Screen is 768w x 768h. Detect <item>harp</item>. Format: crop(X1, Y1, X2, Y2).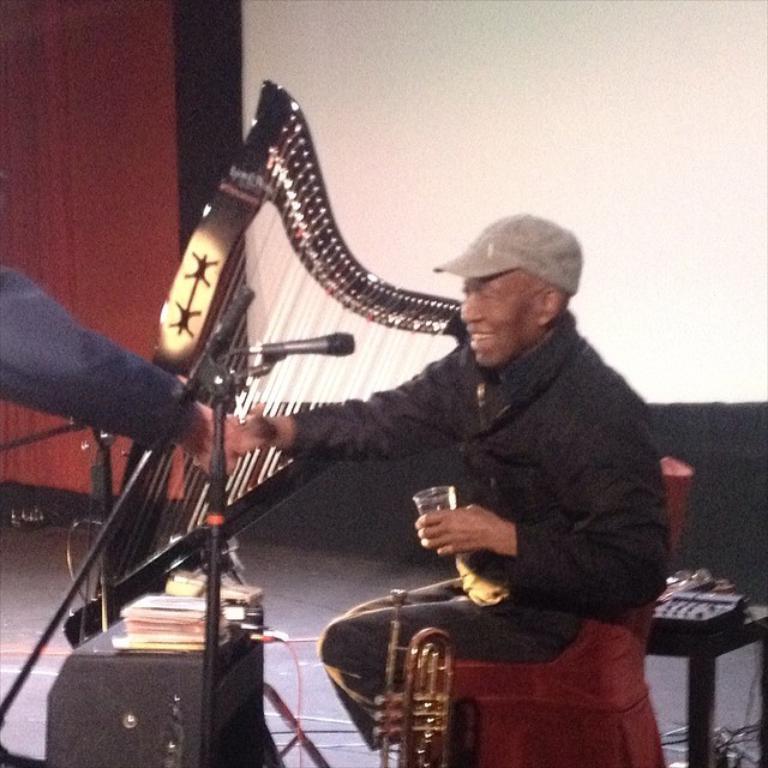
crop(58, 77, 475, 632).
